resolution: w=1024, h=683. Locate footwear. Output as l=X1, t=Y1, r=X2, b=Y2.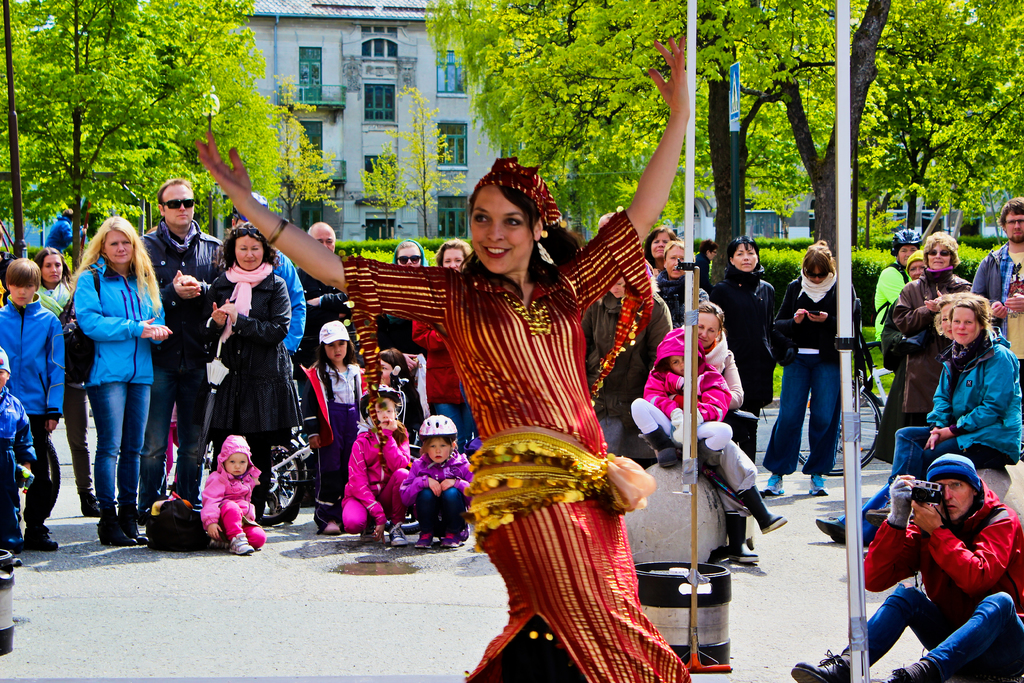
l=788, t=648, r=851, b=682.
